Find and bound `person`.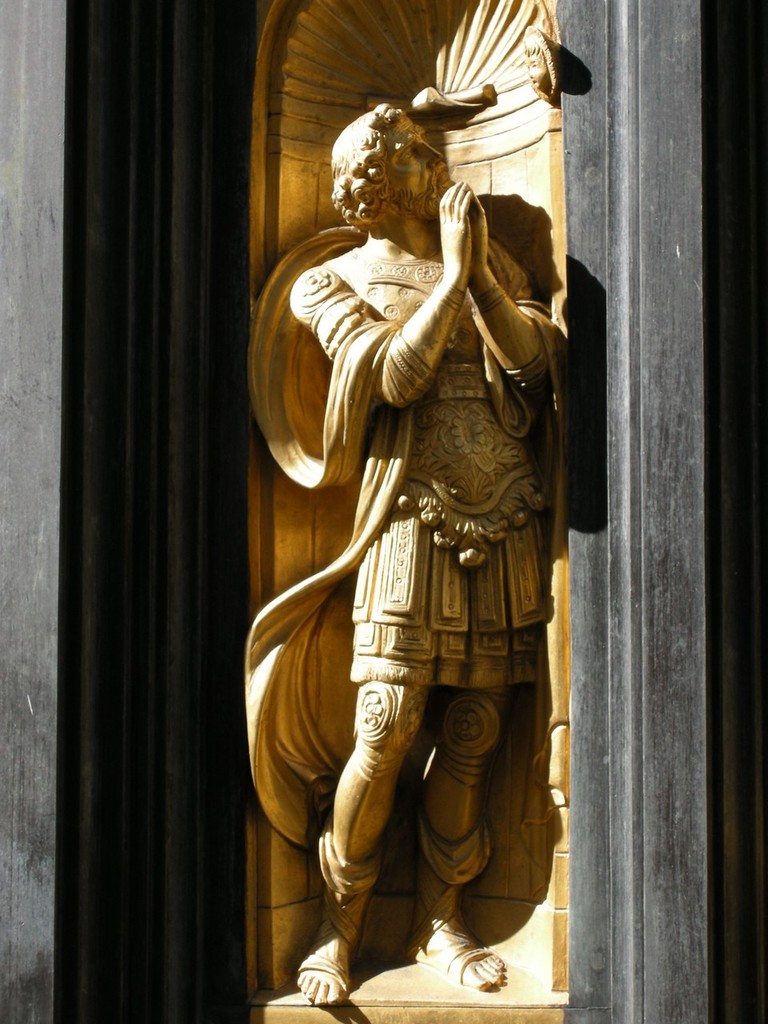
Bound: box=[288, 102, 568, 1006].
